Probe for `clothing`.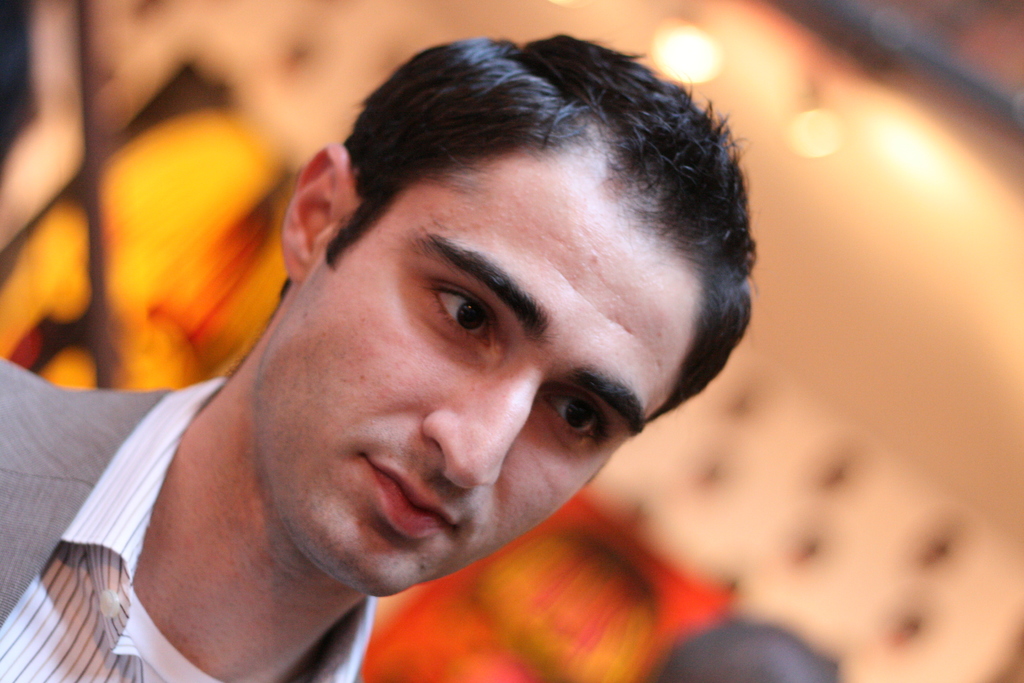
Probe result: l=0, t=375, r=374, b=682.
